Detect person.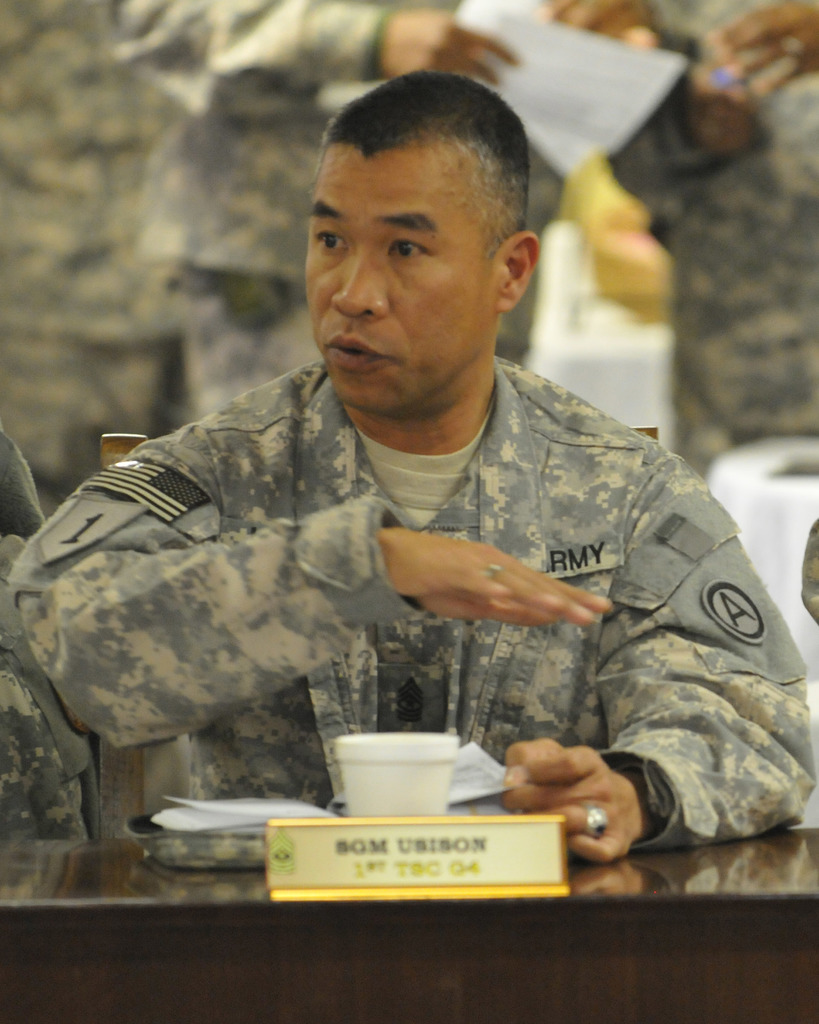
Detected at <box>8,65,816,867</box>.
